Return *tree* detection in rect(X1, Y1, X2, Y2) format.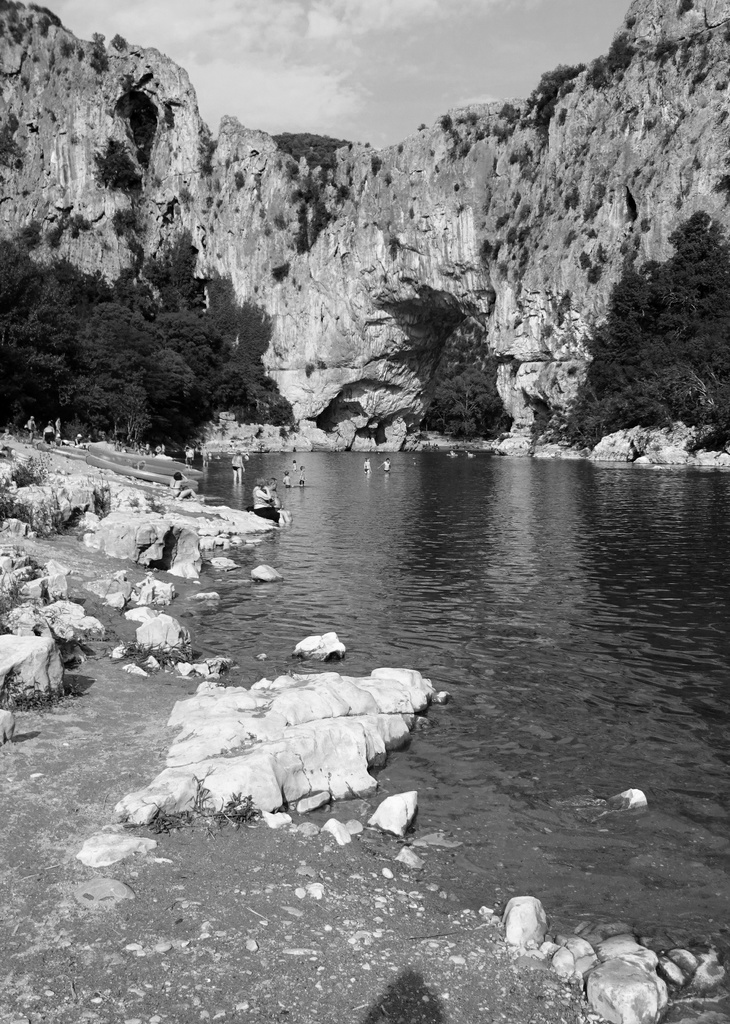
rect(429, 368, 502, 438).
